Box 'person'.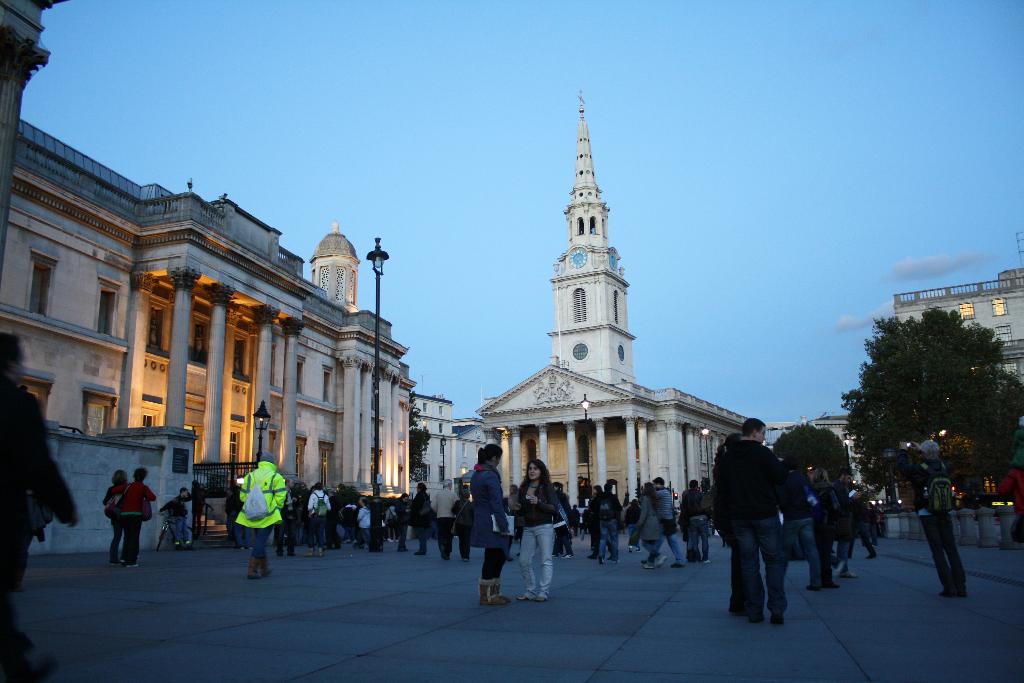
box=[453, 489, 478, 563].
